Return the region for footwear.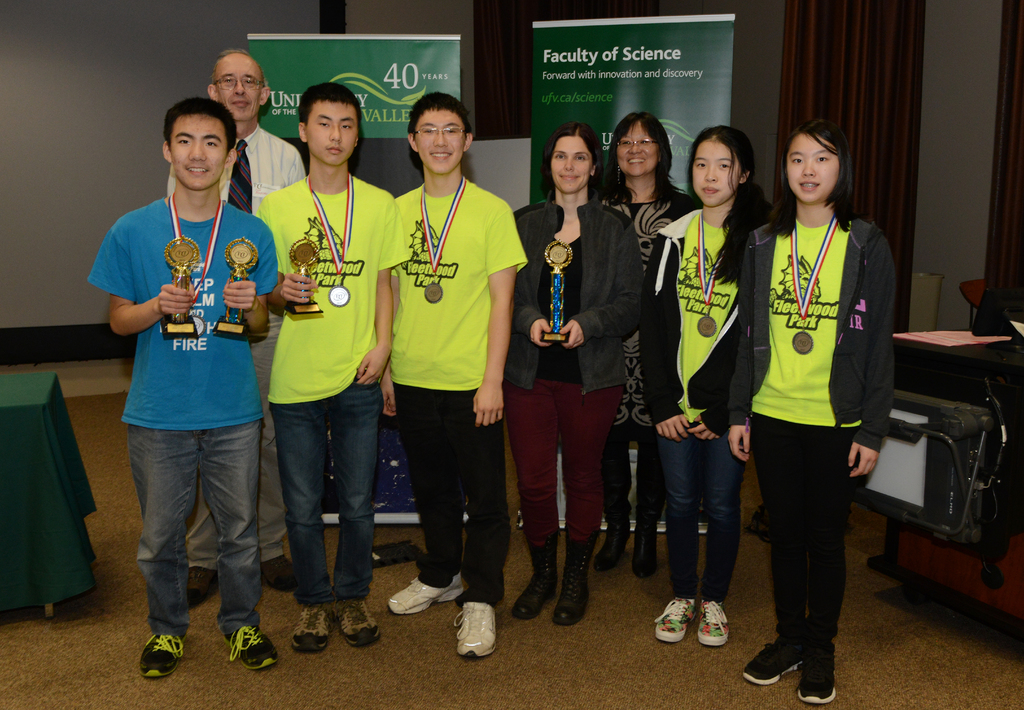
Rect(180, 565, 223, 609).
